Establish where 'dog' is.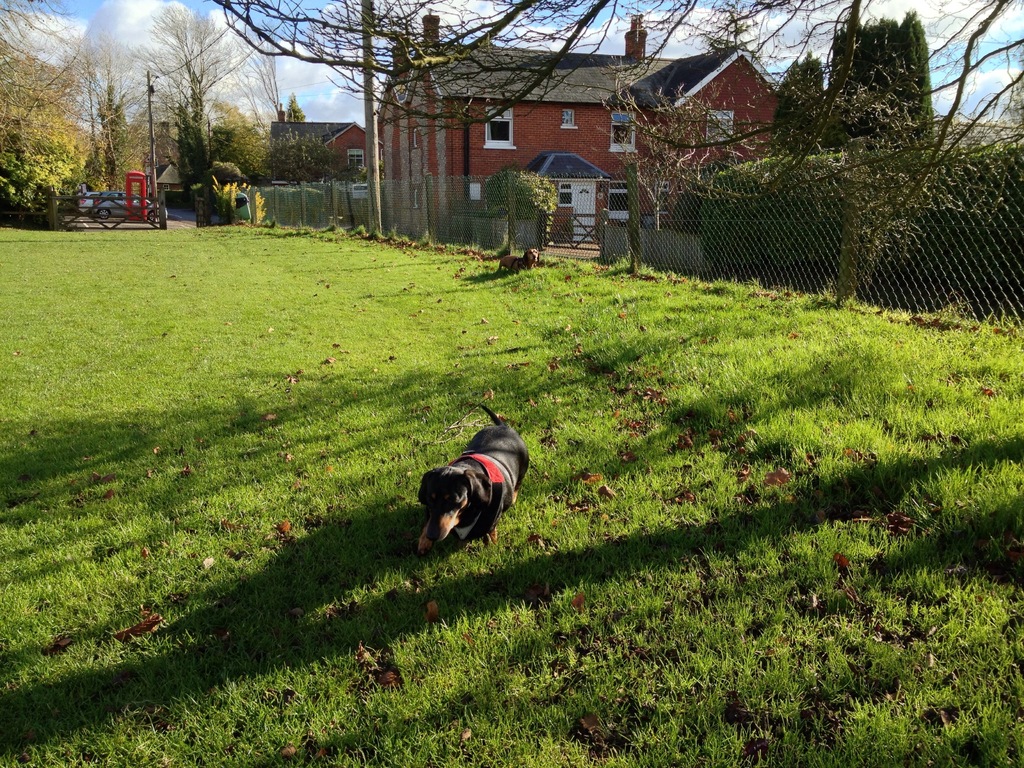
Established at select_region(415, 401, 530, 552).
